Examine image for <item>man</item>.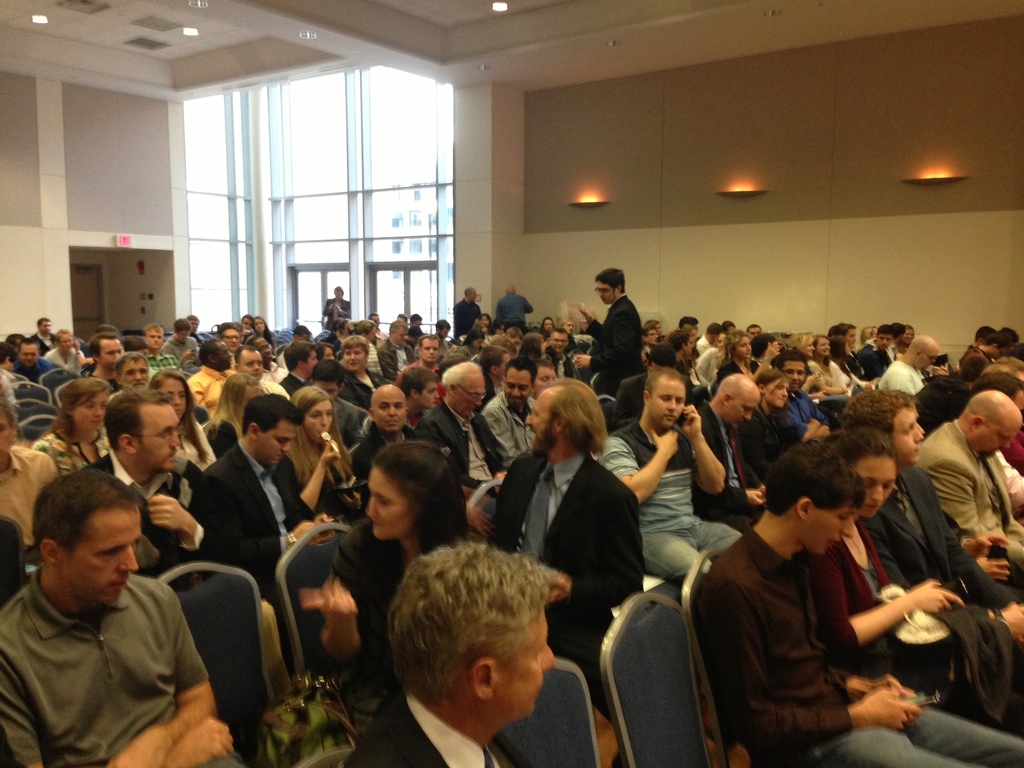
Examination result: left=452, top=285, right=483, bottom=340.
